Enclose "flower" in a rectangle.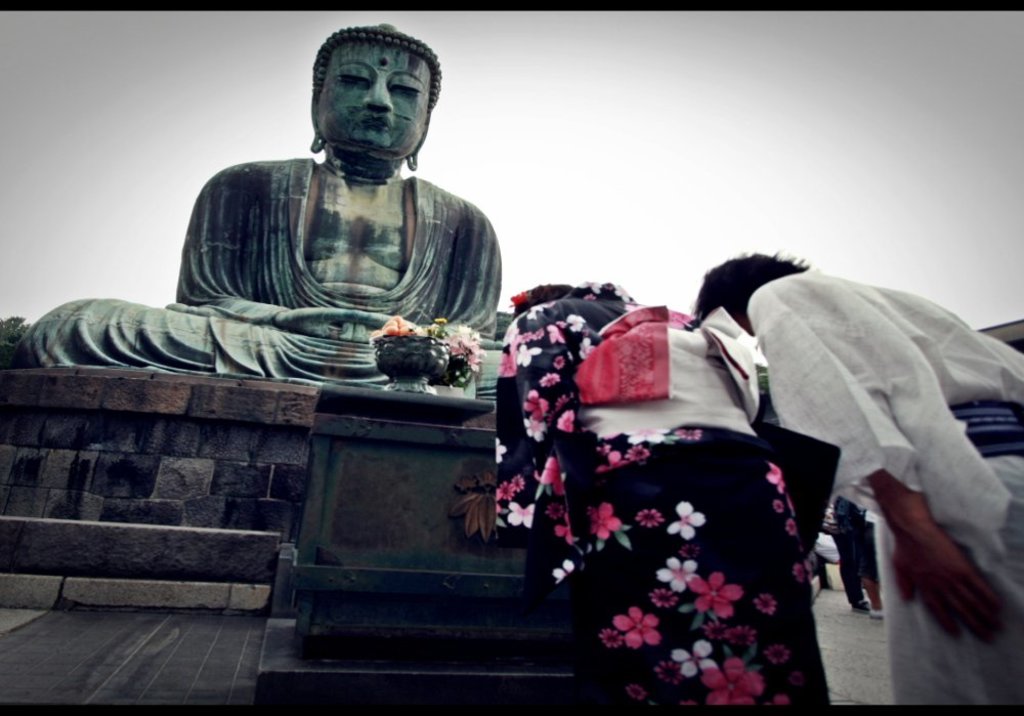
x1=705 y1=654 x2=766 y2=708.
